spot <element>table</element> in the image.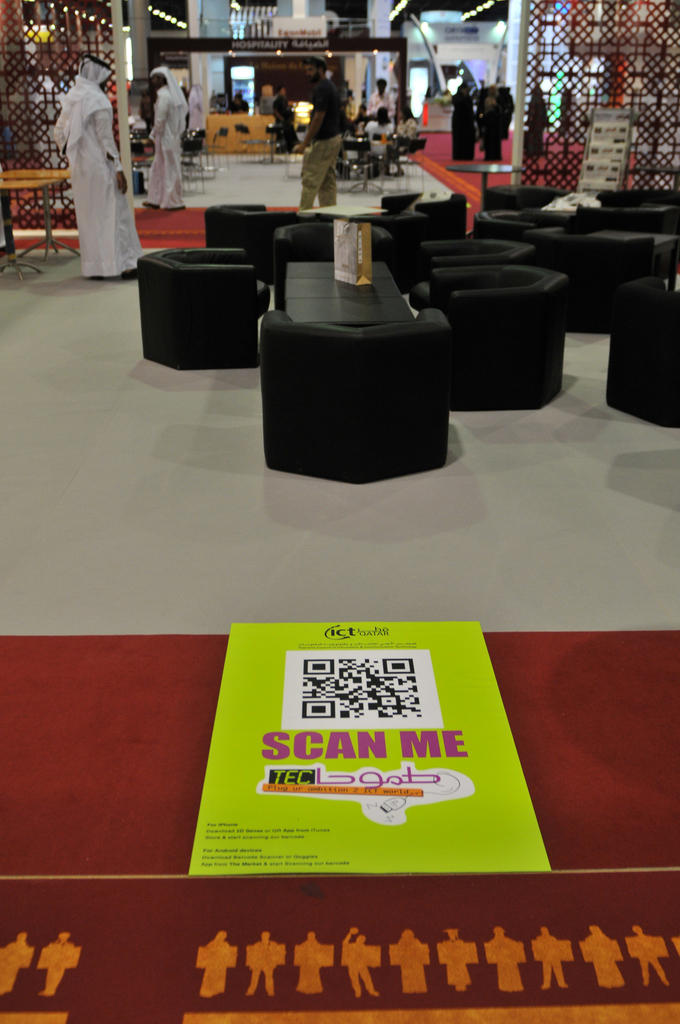
<element>table</element> found at left=0, top=163, right=77, bottom=273.
